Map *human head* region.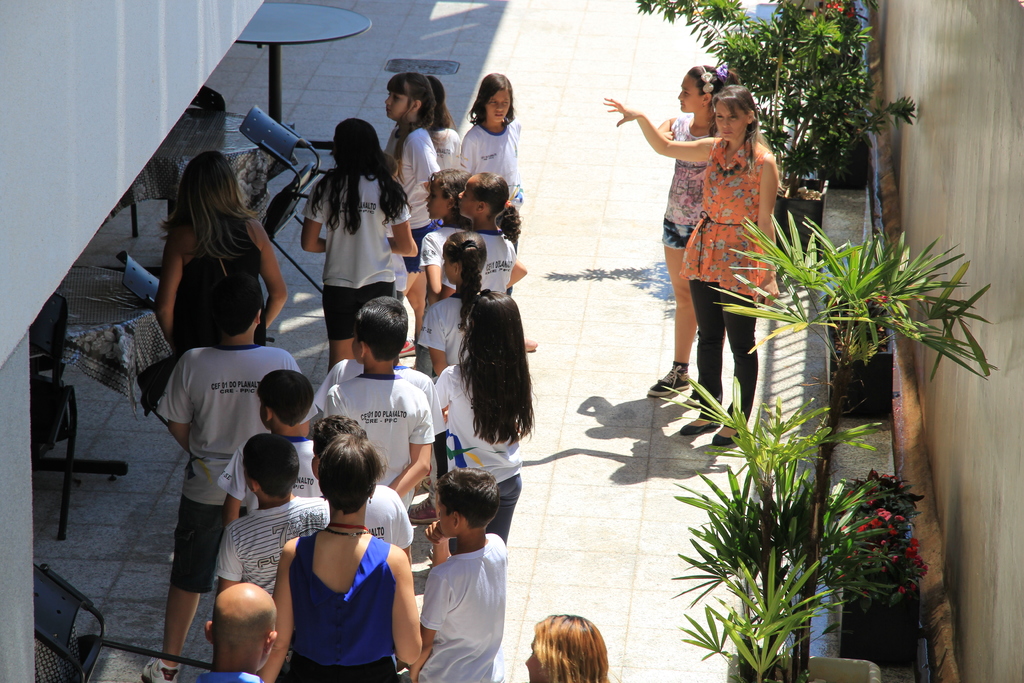
Mapped to detection(460, 286, 527, 352).
